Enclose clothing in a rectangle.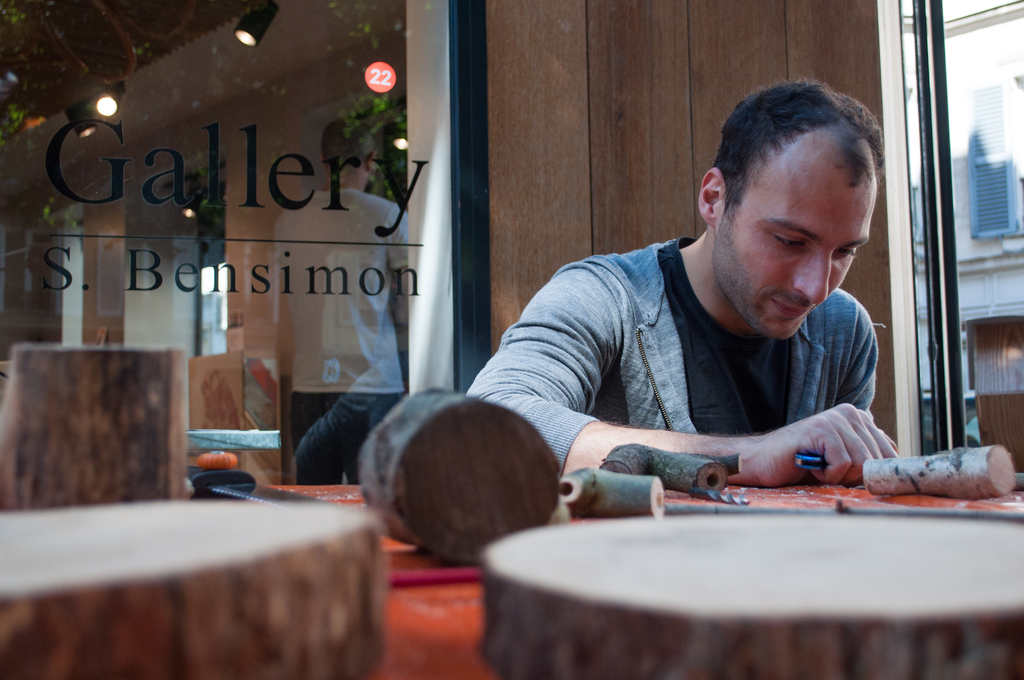
locate(271, 195, 409, 479).
